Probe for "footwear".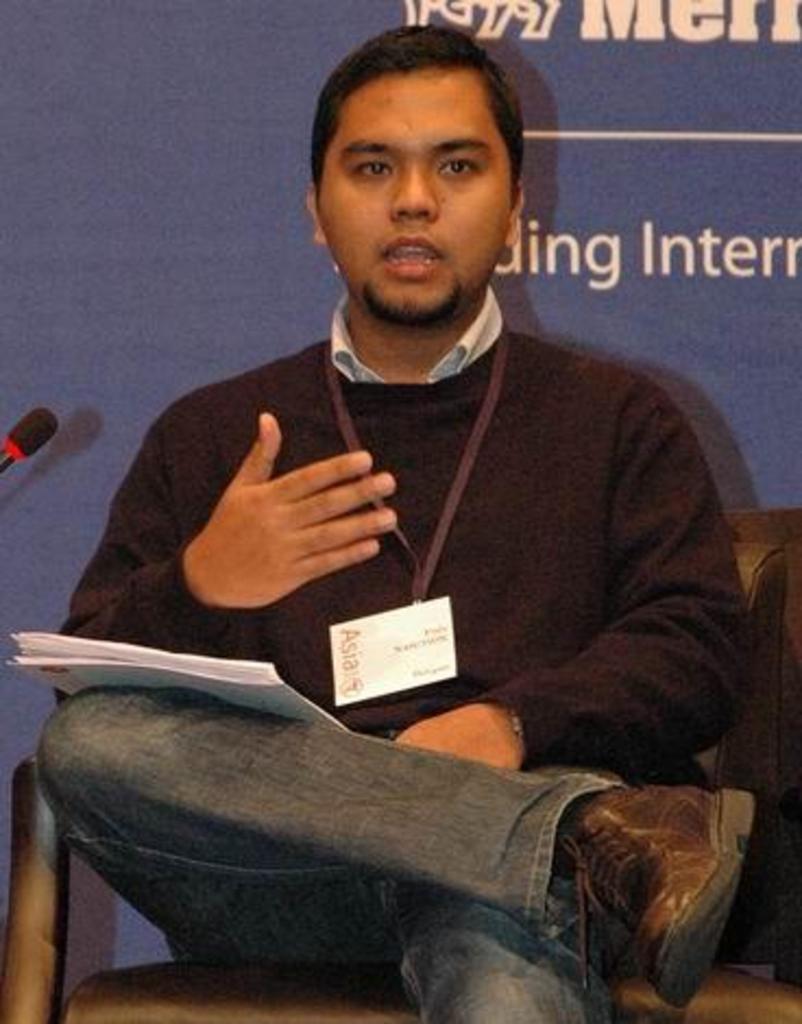
Probe result: region(567, 782, 761, 976).
